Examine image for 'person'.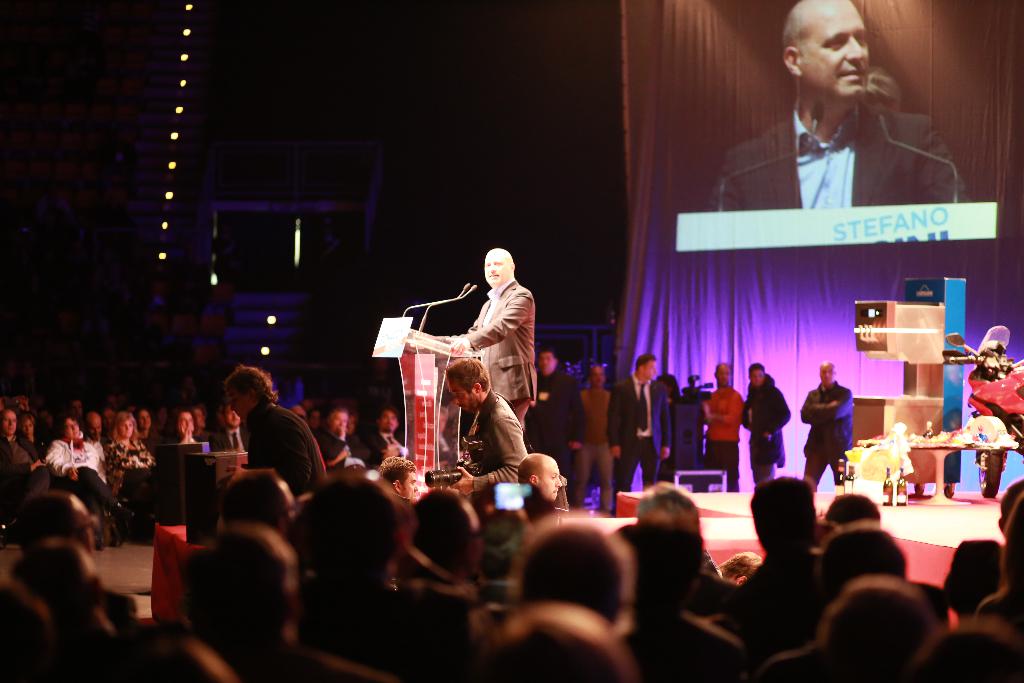
Examination result: (707, 0, 968, 210).
